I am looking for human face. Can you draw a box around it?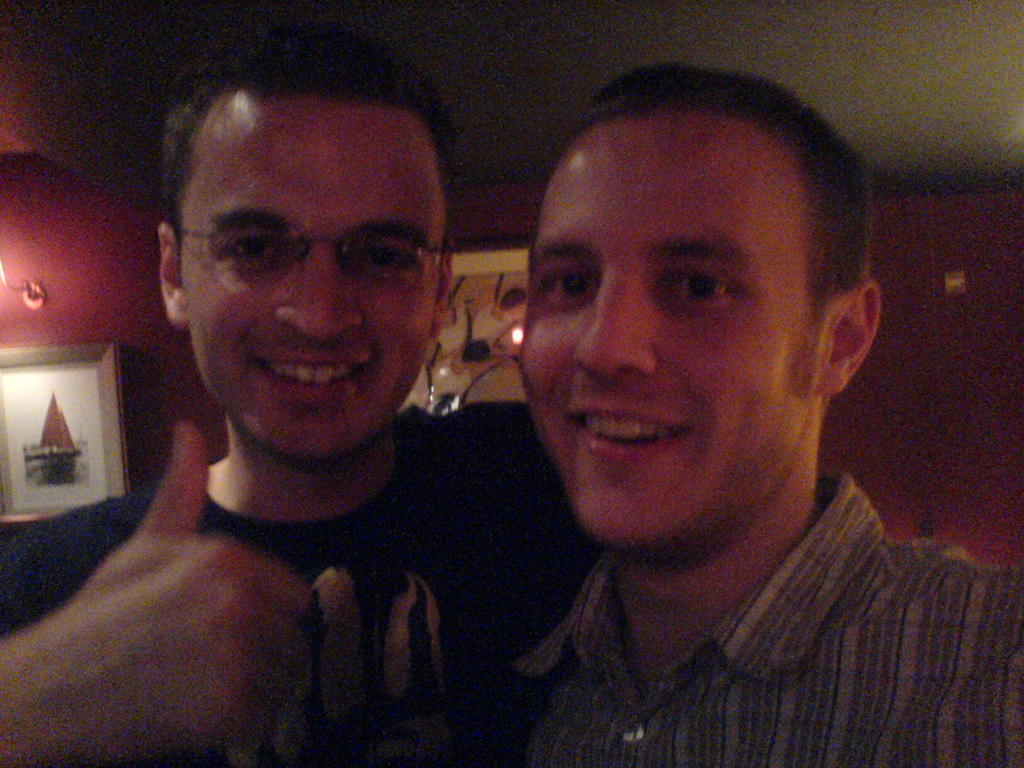
Sure, the bounding box is bbox=[520, 143, 812, 547].
